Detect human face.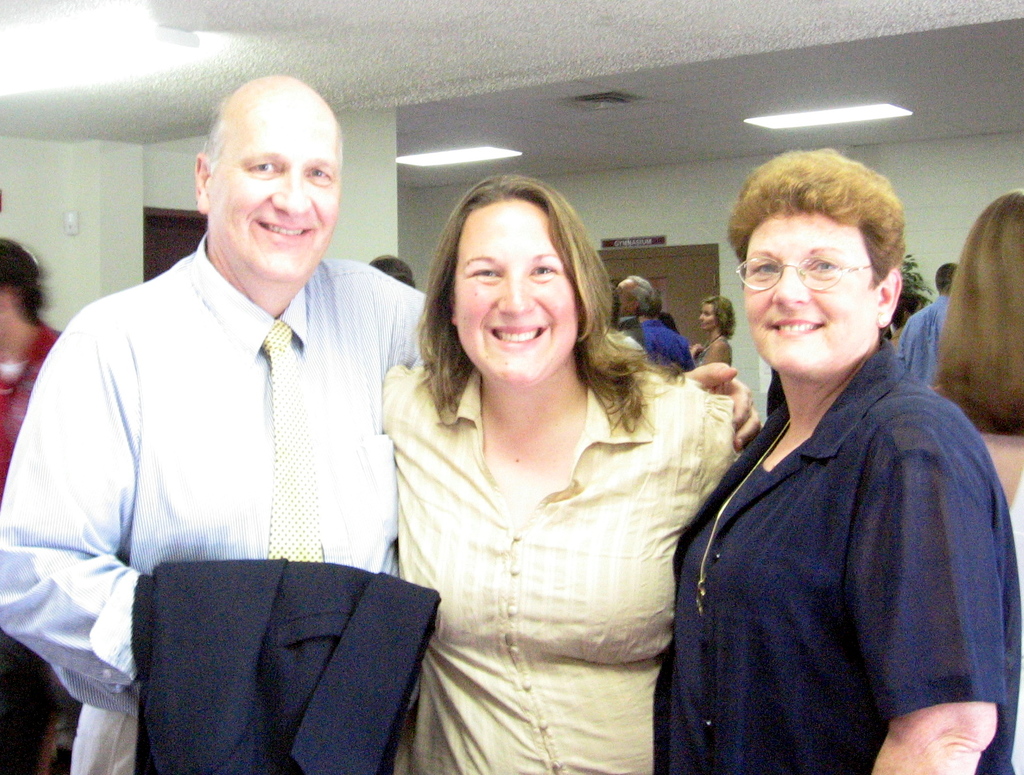
Detected at select_region(210, 108, 346, 281).
